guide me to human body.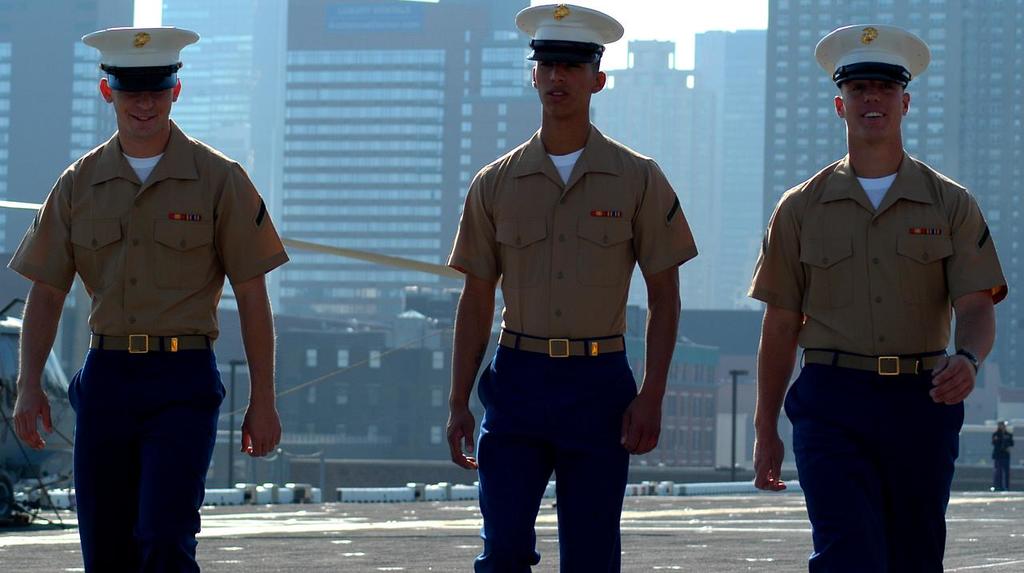
Guidance: 760,77,995,562.
